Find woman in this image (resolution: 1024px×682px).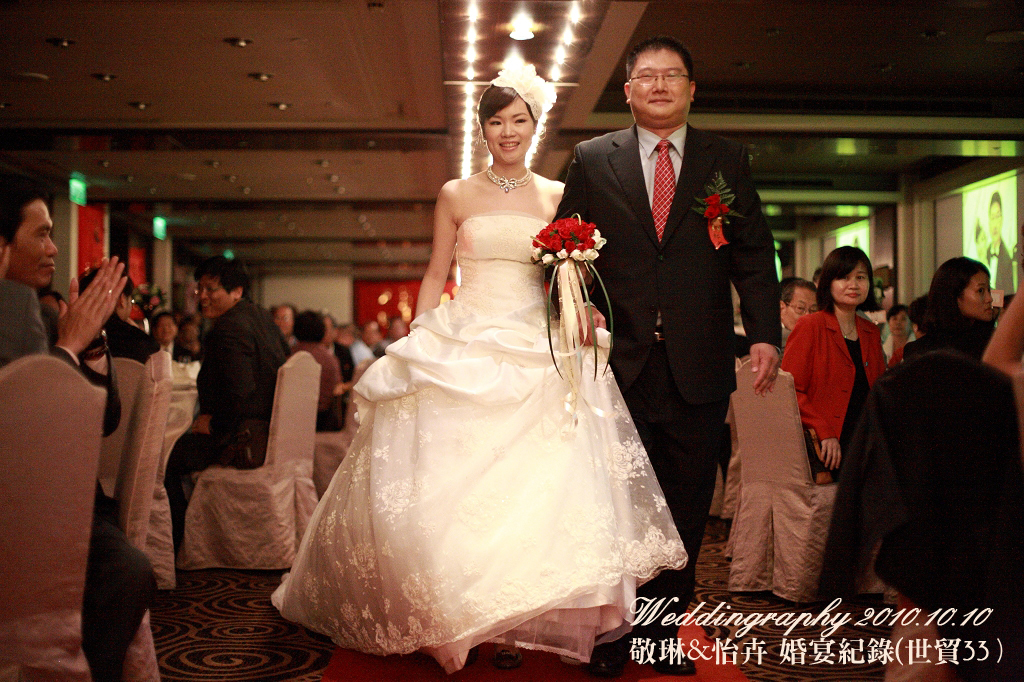
x1=779 y1=244 x2=883 y2=479.
